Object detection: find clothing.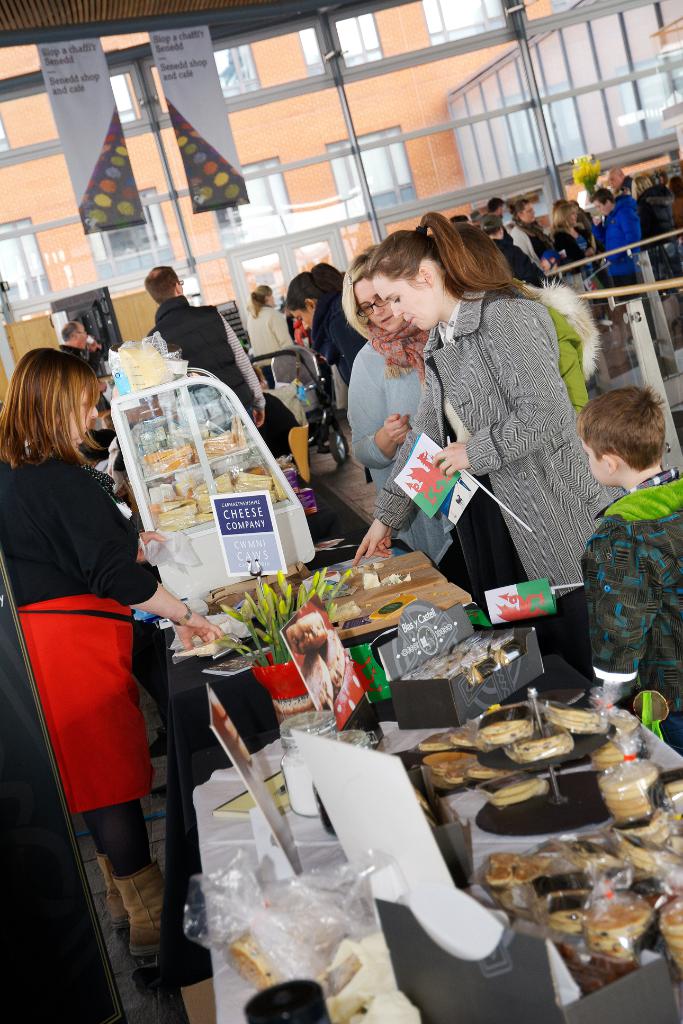
region(352, 326, 448, 489).
